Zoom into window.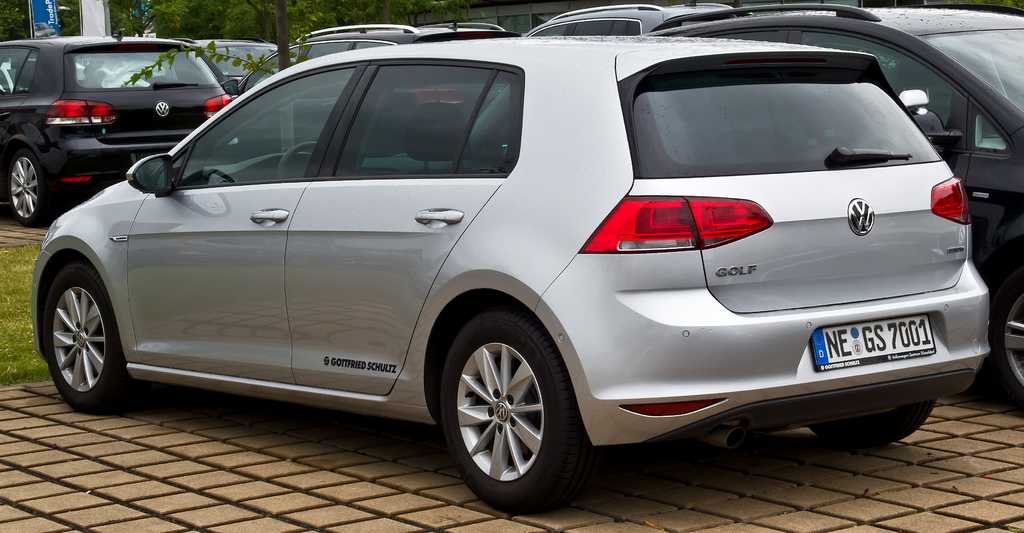
Zoom target: {"x1": 334, "y1": 60, "x2": 524, "y2": 175}.
